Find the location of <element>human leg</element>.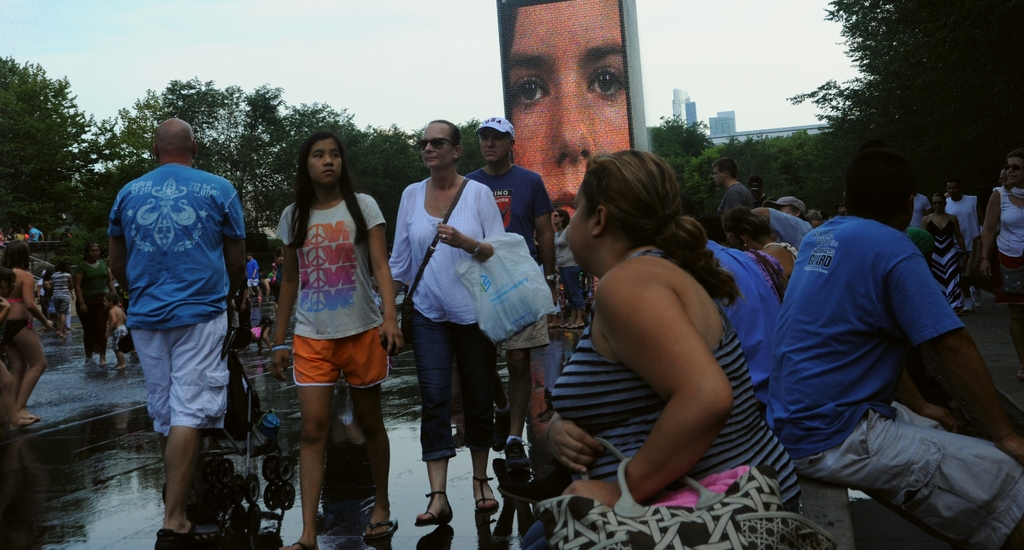
Location: 794, 412, 1023, 549.
